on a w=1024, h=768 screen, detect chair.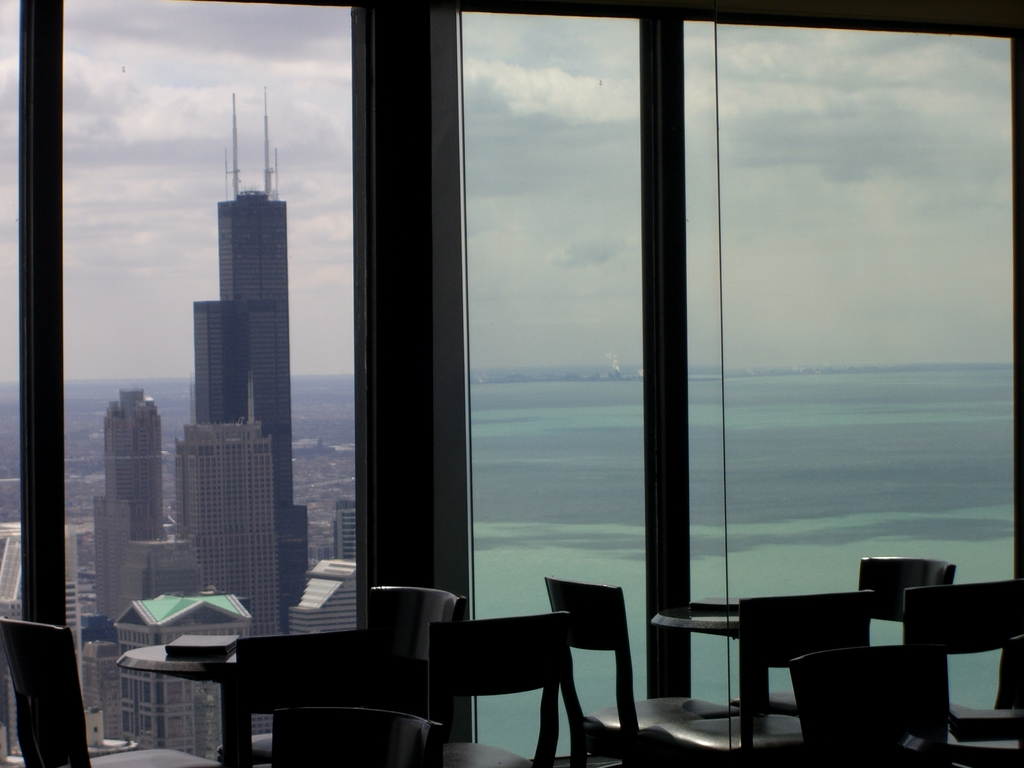
box(17, 605, 225, 767).
